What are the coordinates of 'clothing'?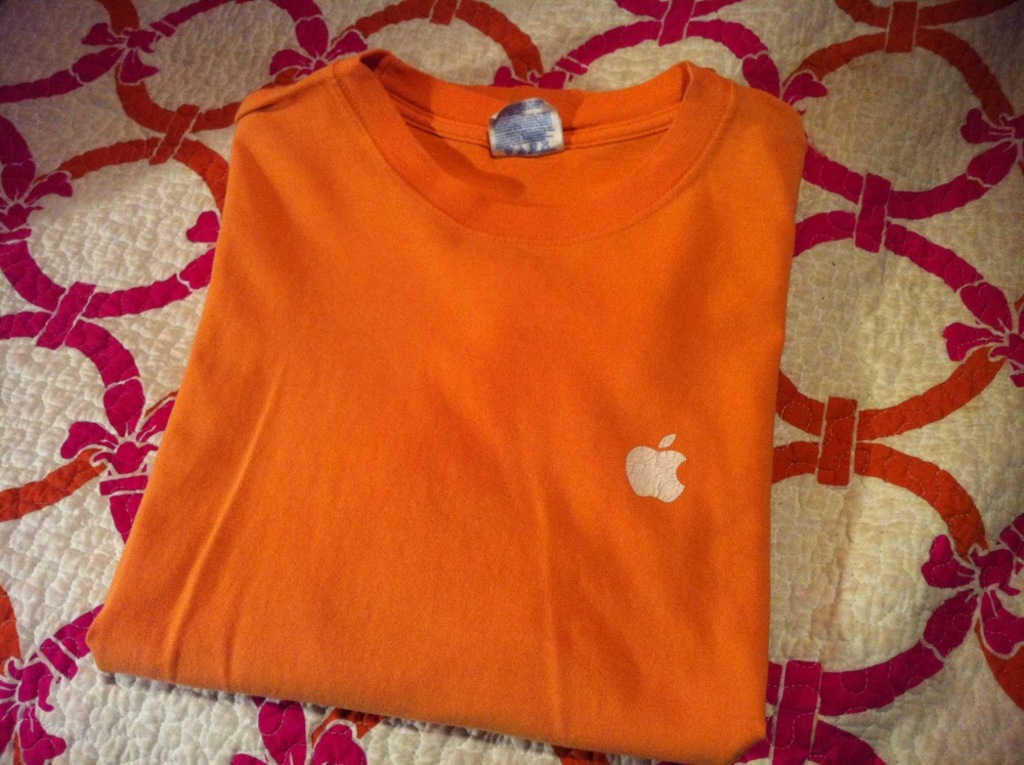
(x1=74, y1=7, x2=848, y2=709).
